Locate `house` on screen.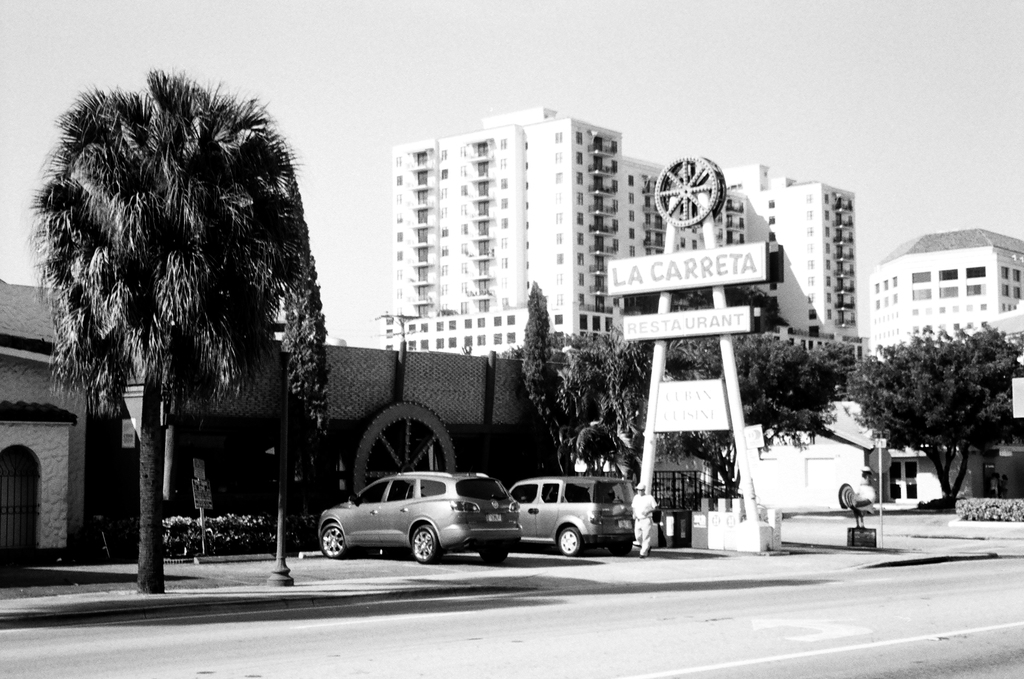
On screen at 872:214:1023:359.
